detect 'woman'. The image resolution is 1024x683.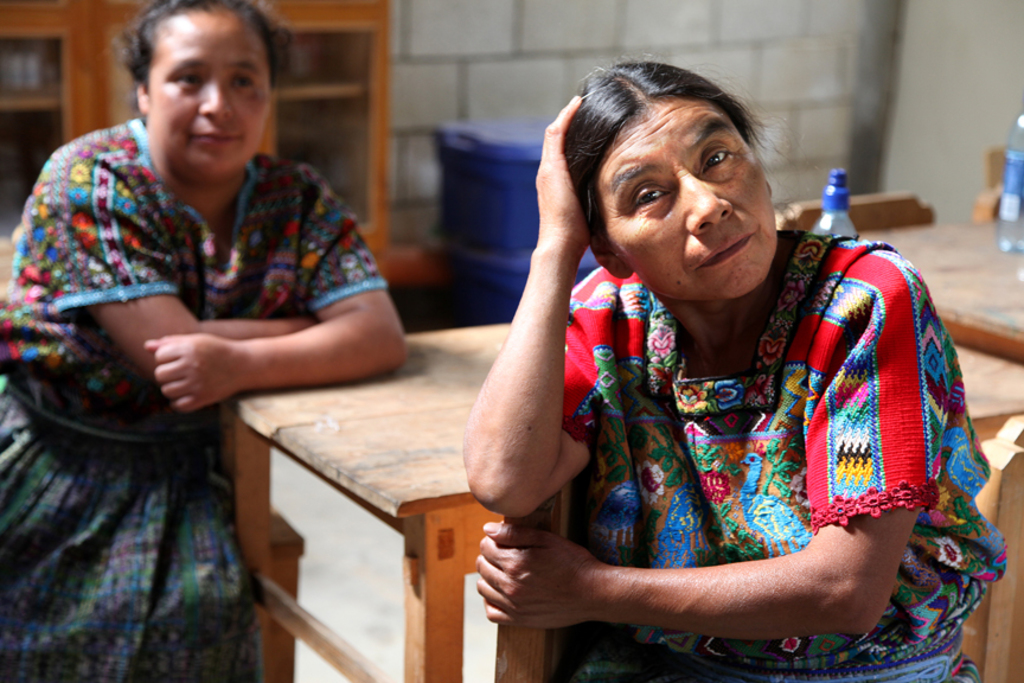
pyautogui.locateOnScreen(450, 47, 958, 679).
